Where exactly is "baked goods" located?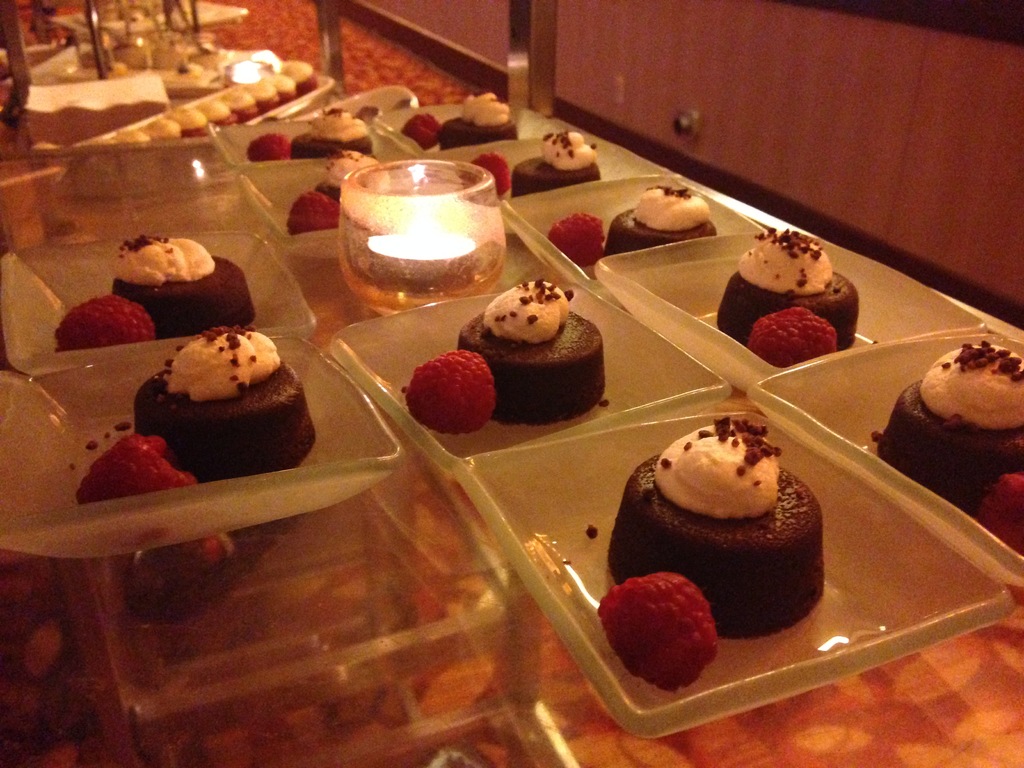
Its bounding box is (437,120,535,144).
